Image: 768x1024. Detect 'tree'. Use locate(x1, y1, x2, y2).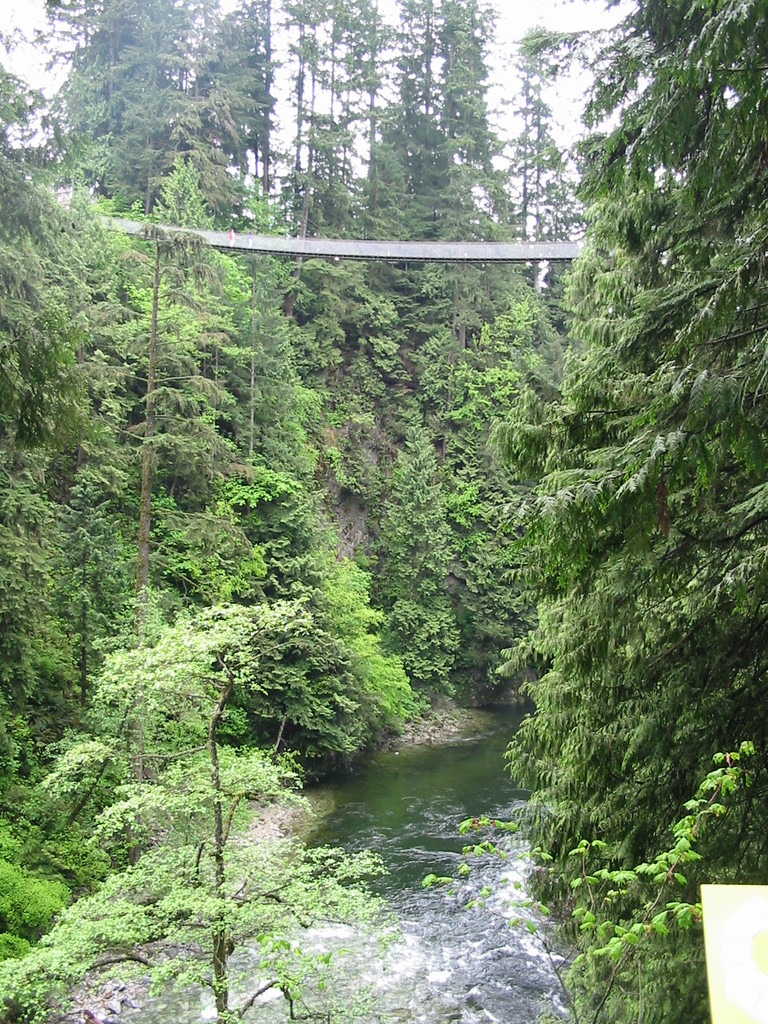
locate(111, 168, 317, 845).
